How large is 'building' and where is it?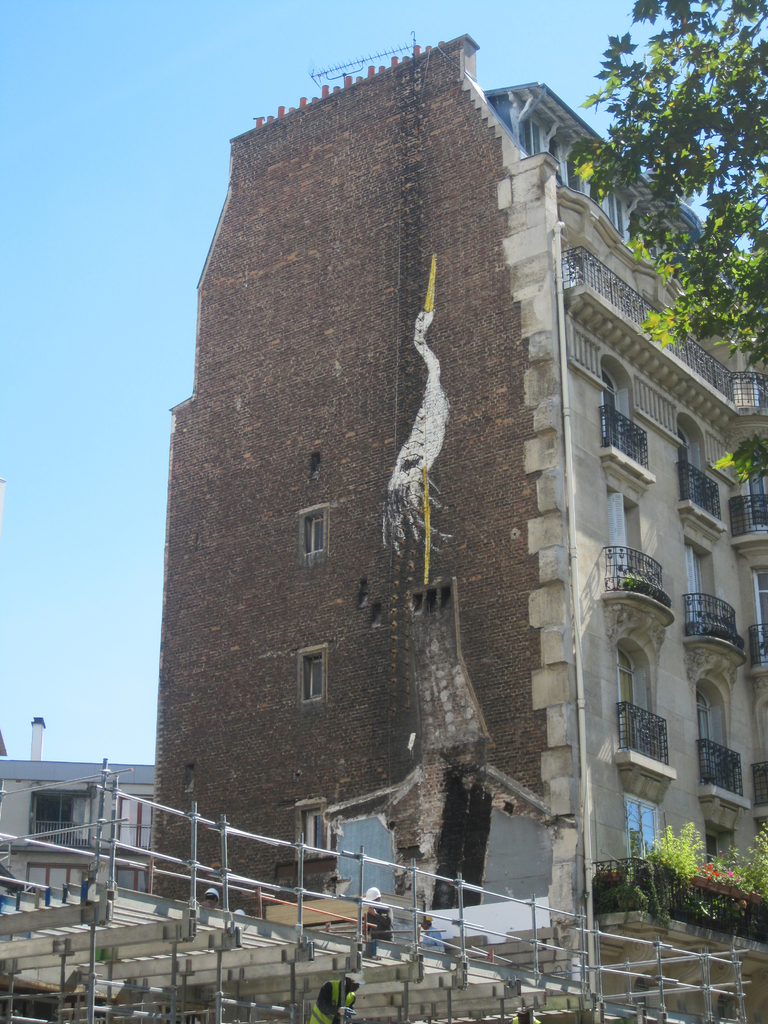
Bounding box: rect(0, 746, 154, 915).
